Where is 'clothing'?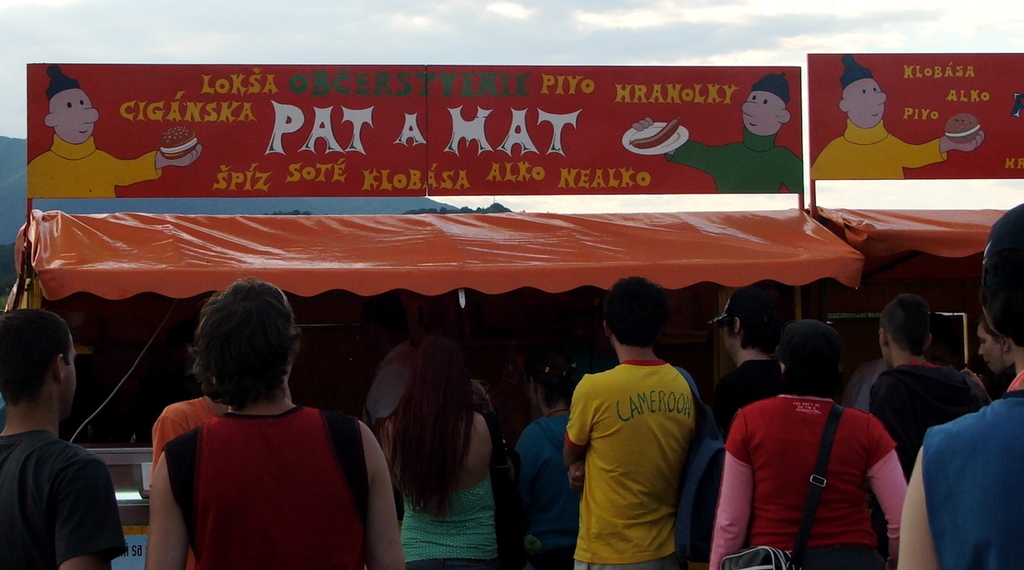
bbox(557, 334, 724, 548).
